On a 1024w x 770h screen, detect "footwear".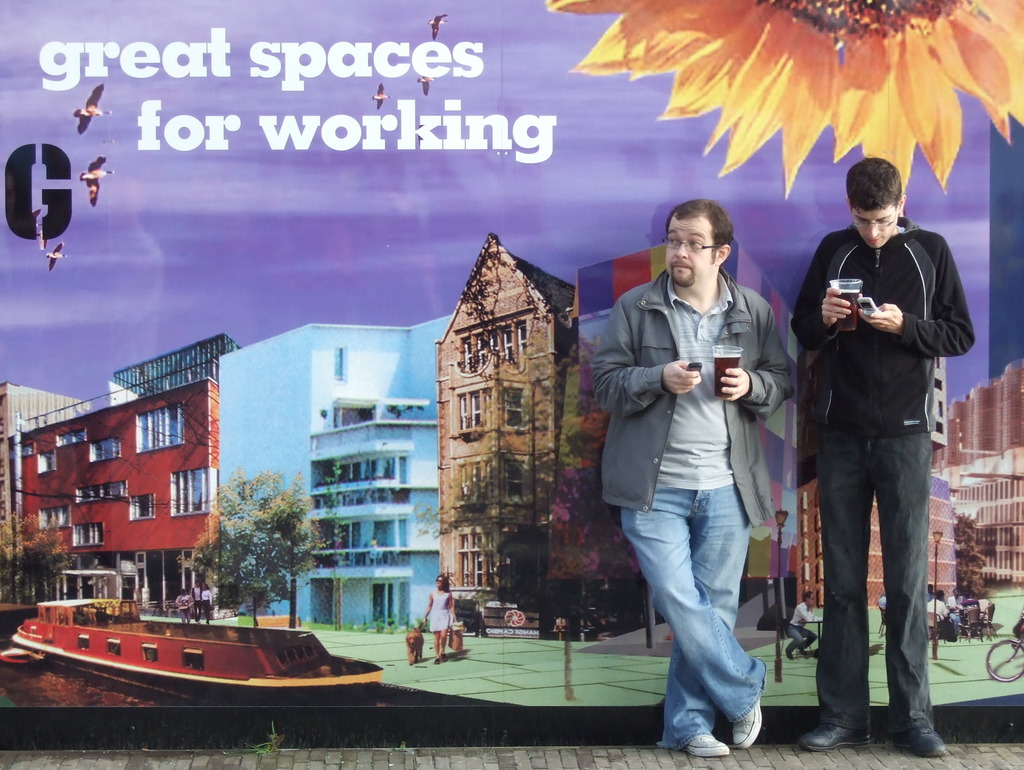
Rect(433, 661, 442, 669).
